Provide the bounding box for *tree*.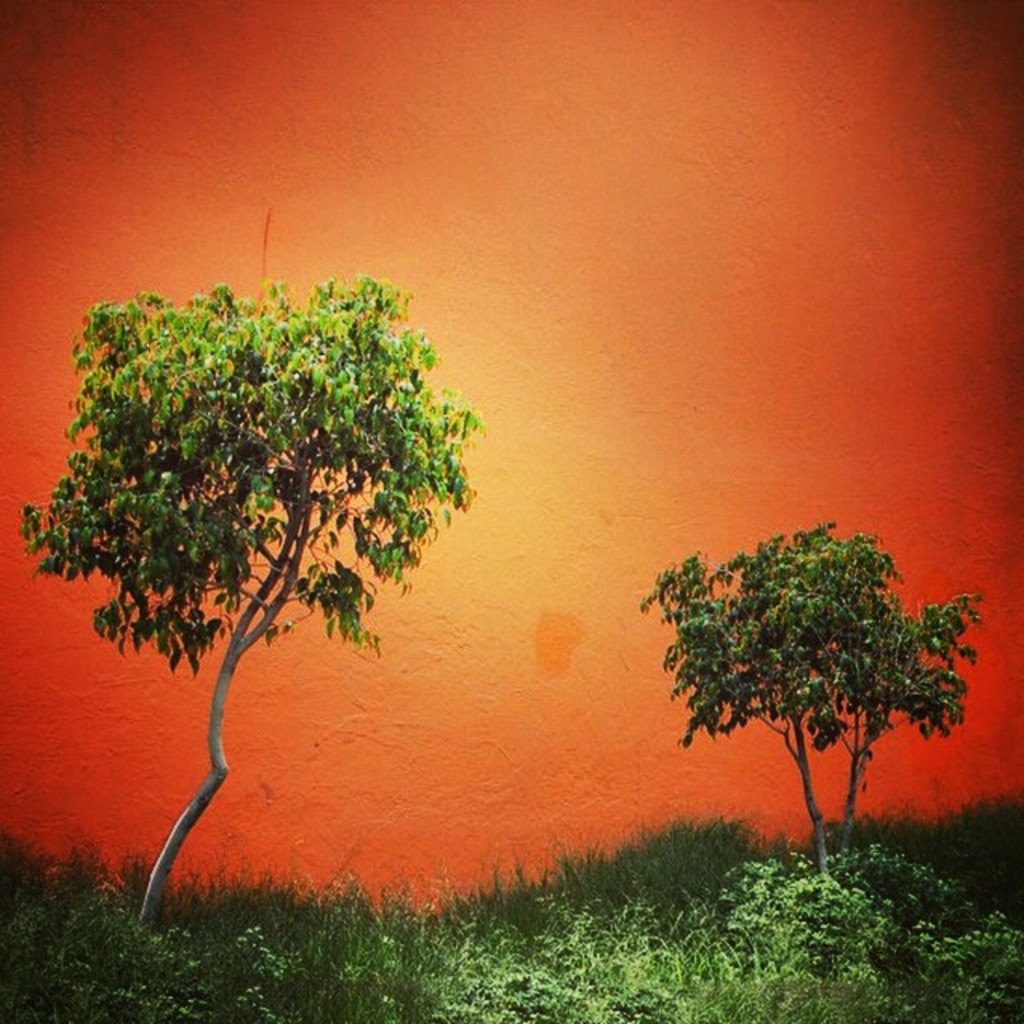
x1=18 y1=266 x2=496 y2=917.
